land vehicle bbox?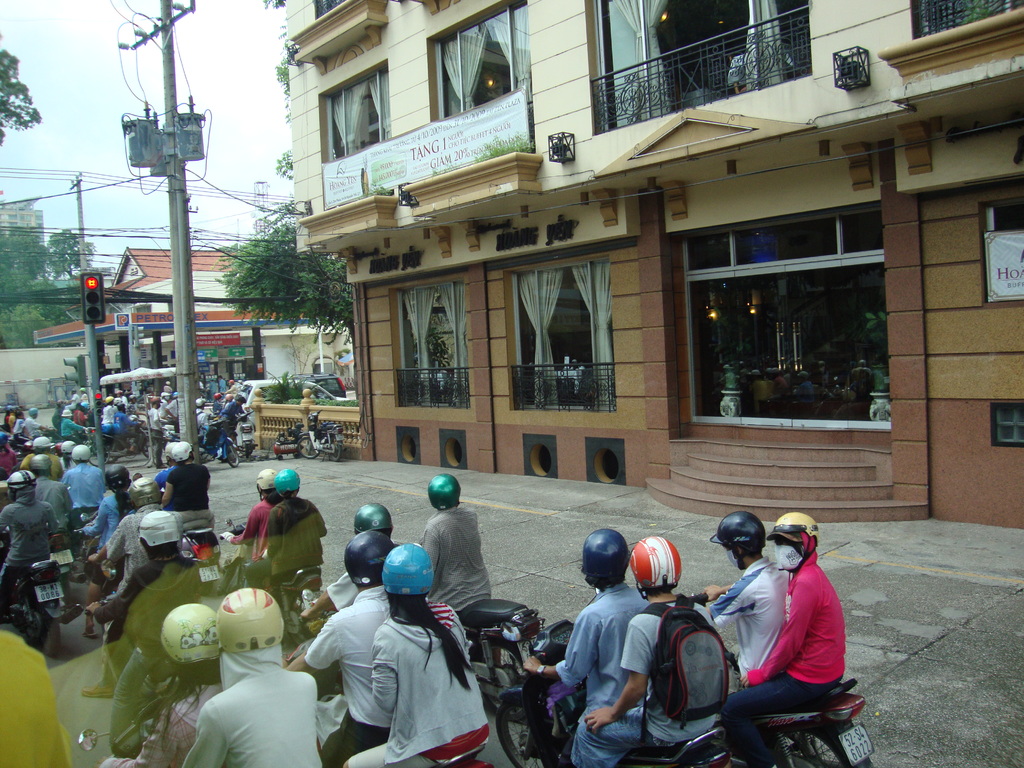
242 378 350 416
